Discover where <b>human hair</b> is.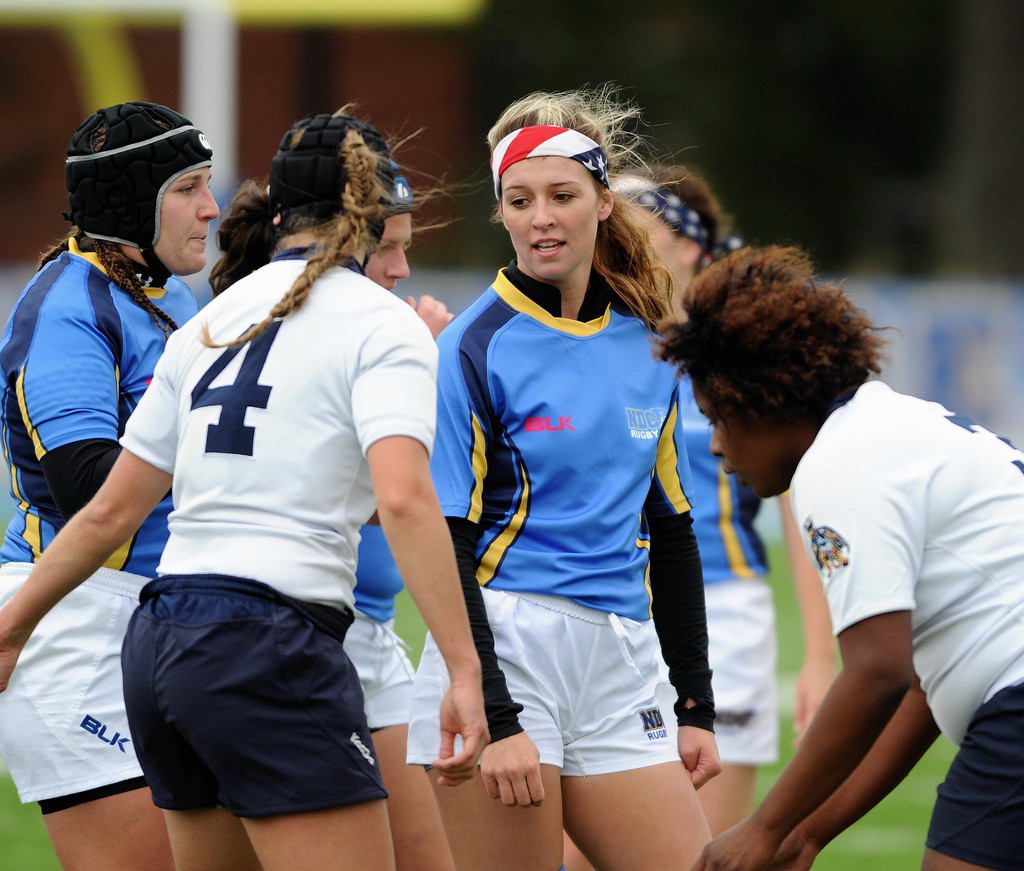
Discovered at Rect(204, 104, 470, 349).
